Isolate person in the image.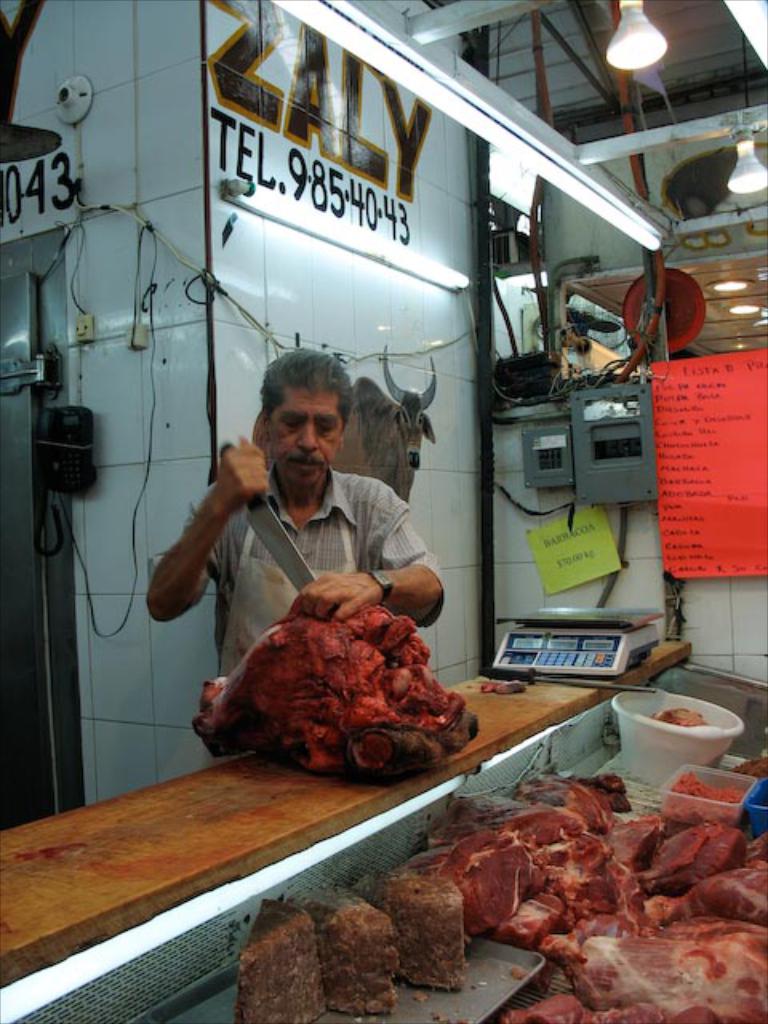
Isolated region: box=[147, 434, 501, 760].
